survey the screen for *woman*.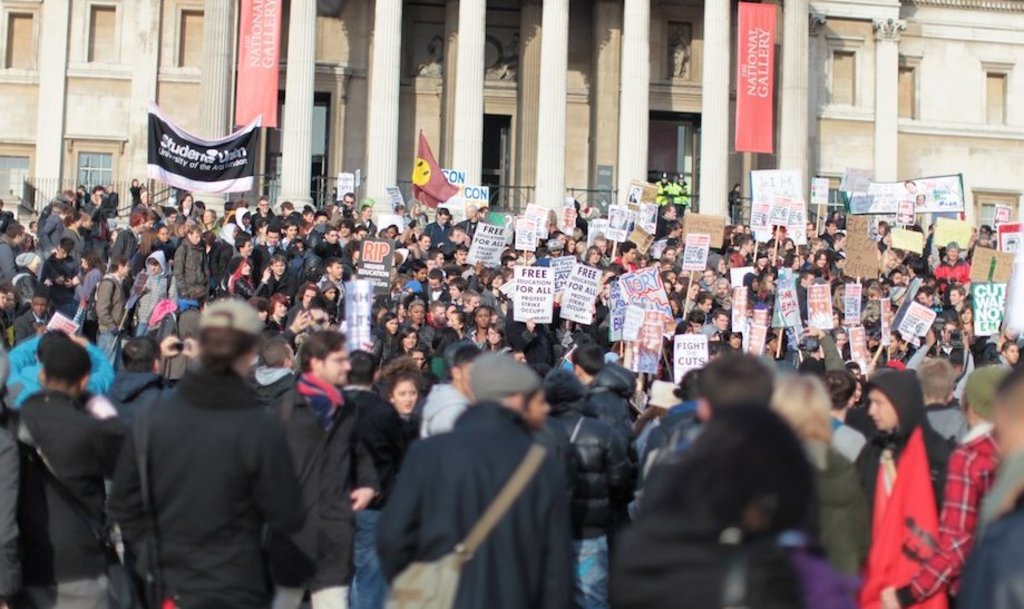
Survey found: BBox(301, 204, 309, 226).
